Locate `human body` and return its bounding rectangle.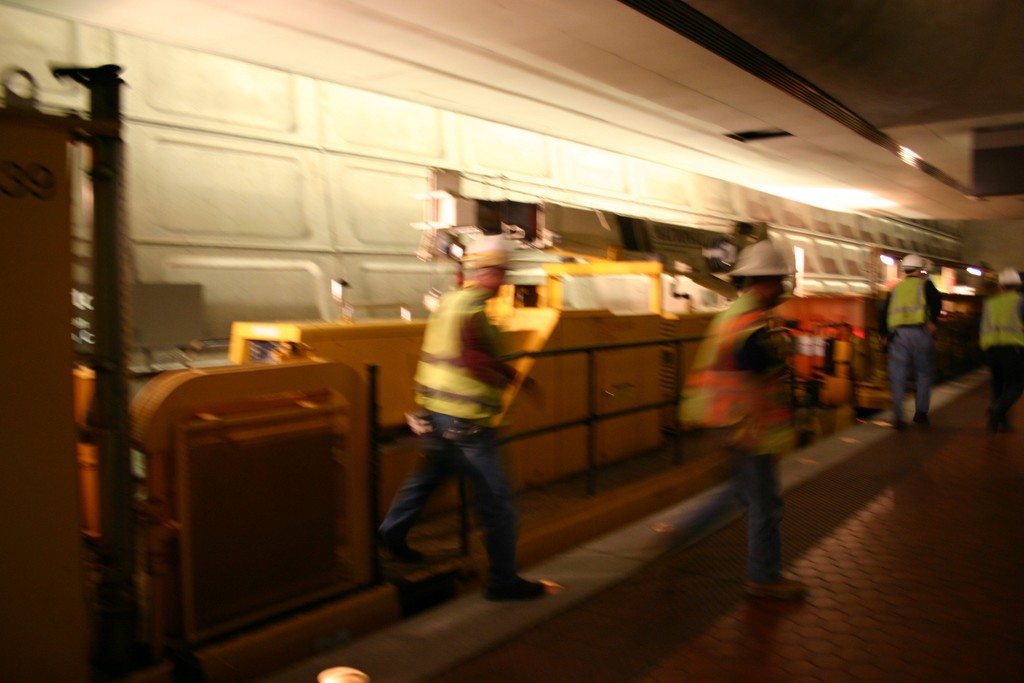
l=884, t=274, r=941, b=431.
